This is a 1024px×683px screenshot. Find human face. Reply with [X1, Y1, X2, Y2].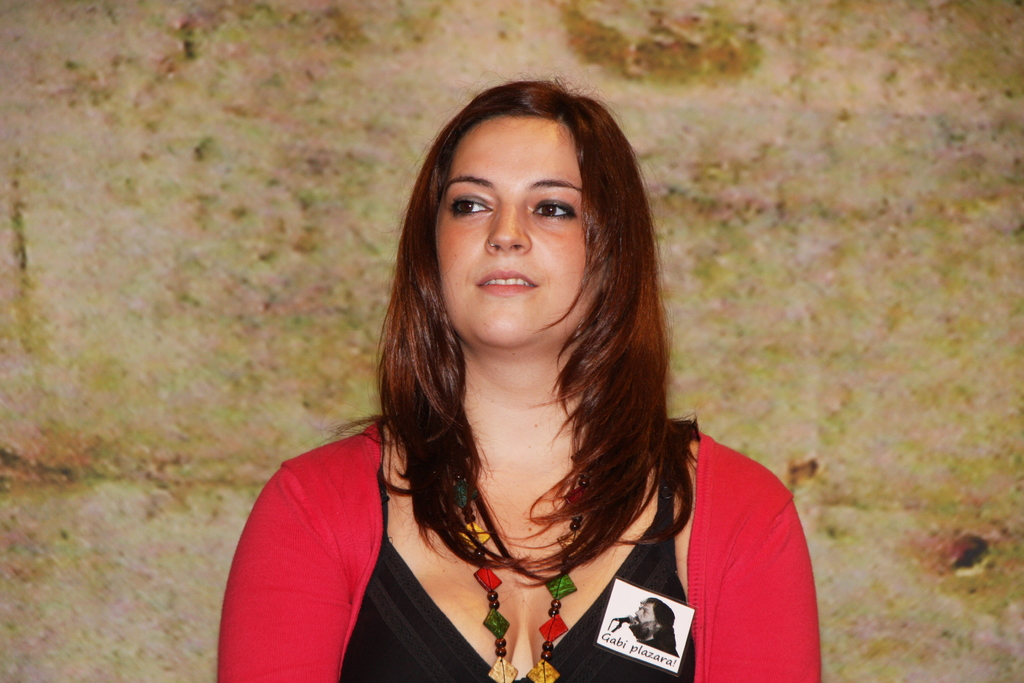
[420, 105, 609, 354].
